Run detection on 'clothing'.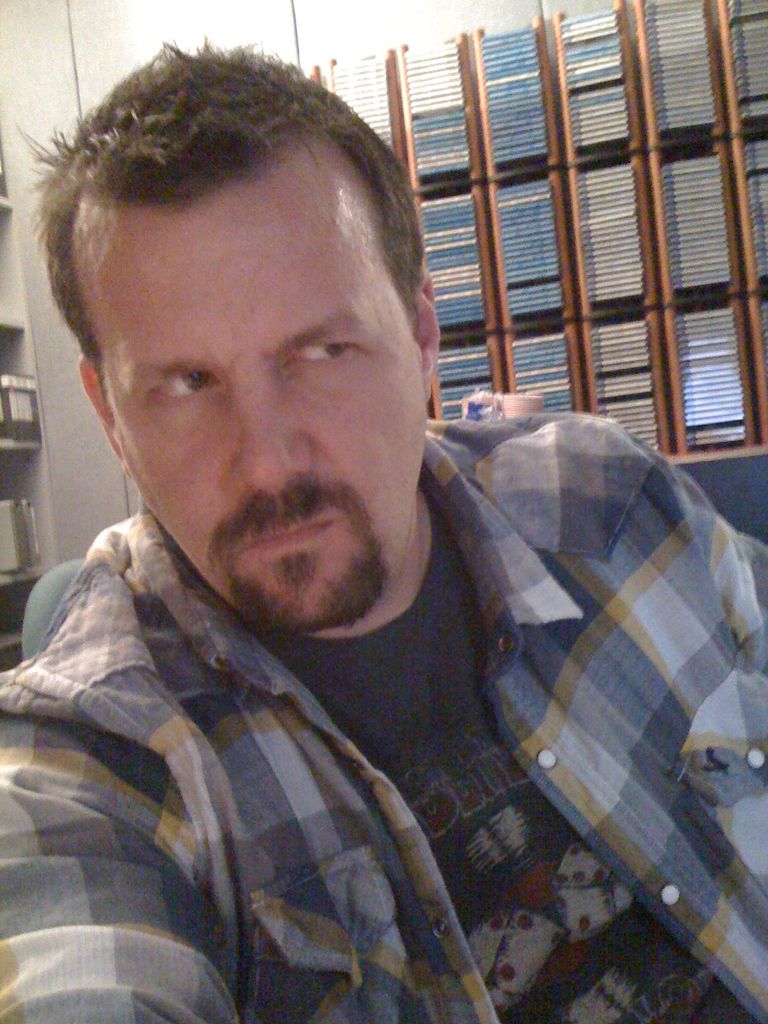
Result: <bbox>3, 308, 746, 1021</bbox>.
